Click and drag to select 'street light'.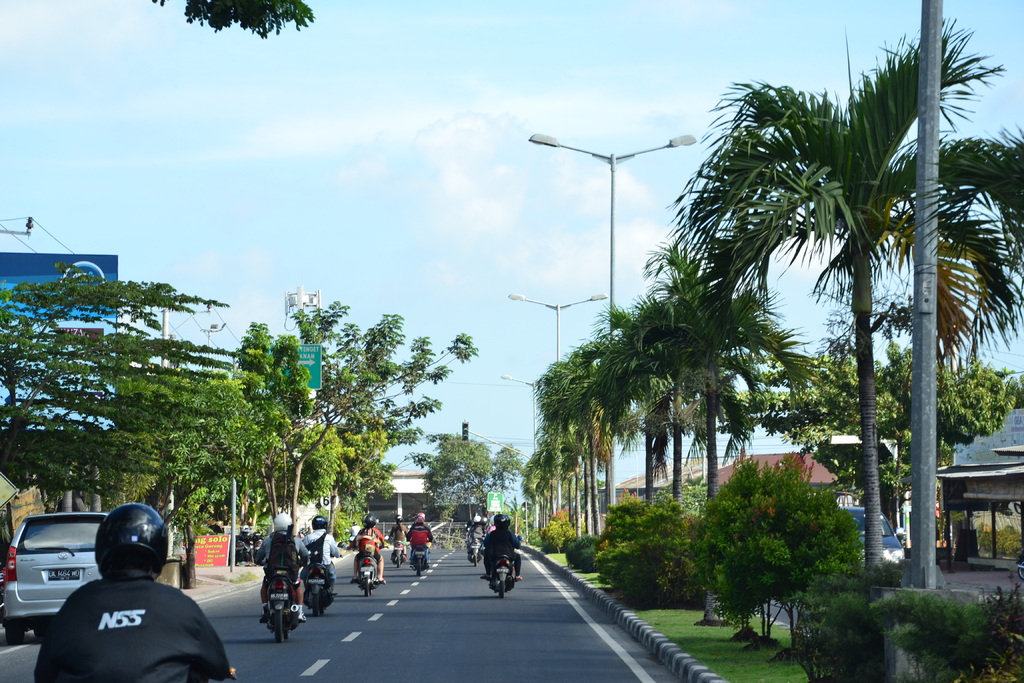
Selection: (498, 368, 545, 550).
